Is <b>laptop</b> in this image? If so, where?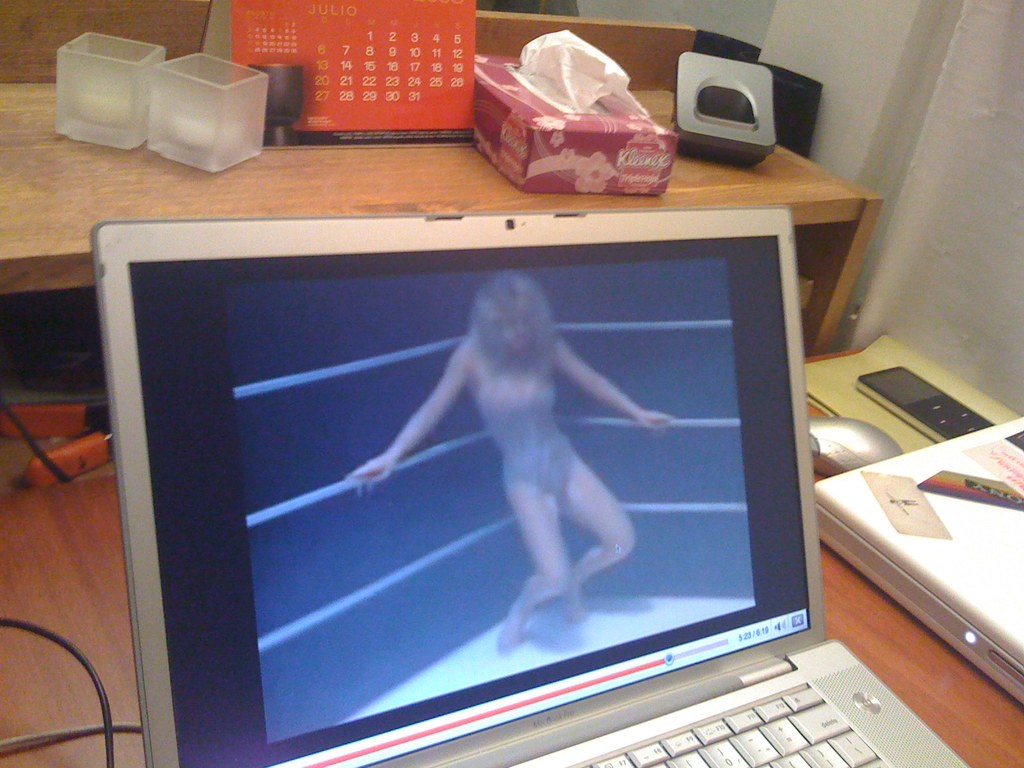
Yes, at 43/188/890/767.
